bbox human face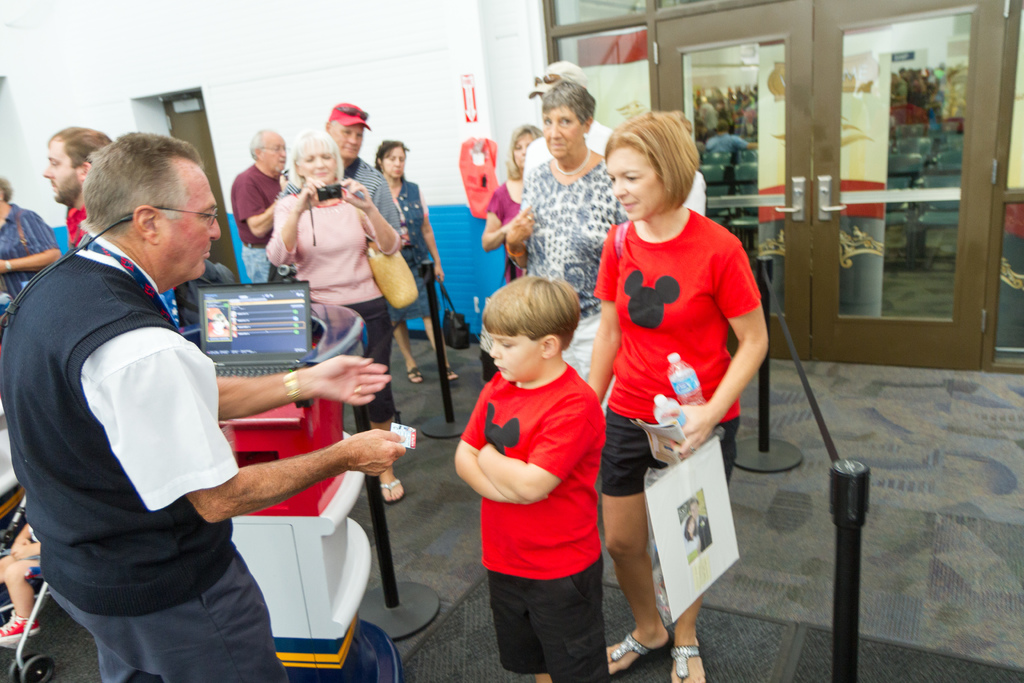
514,131,532,168
